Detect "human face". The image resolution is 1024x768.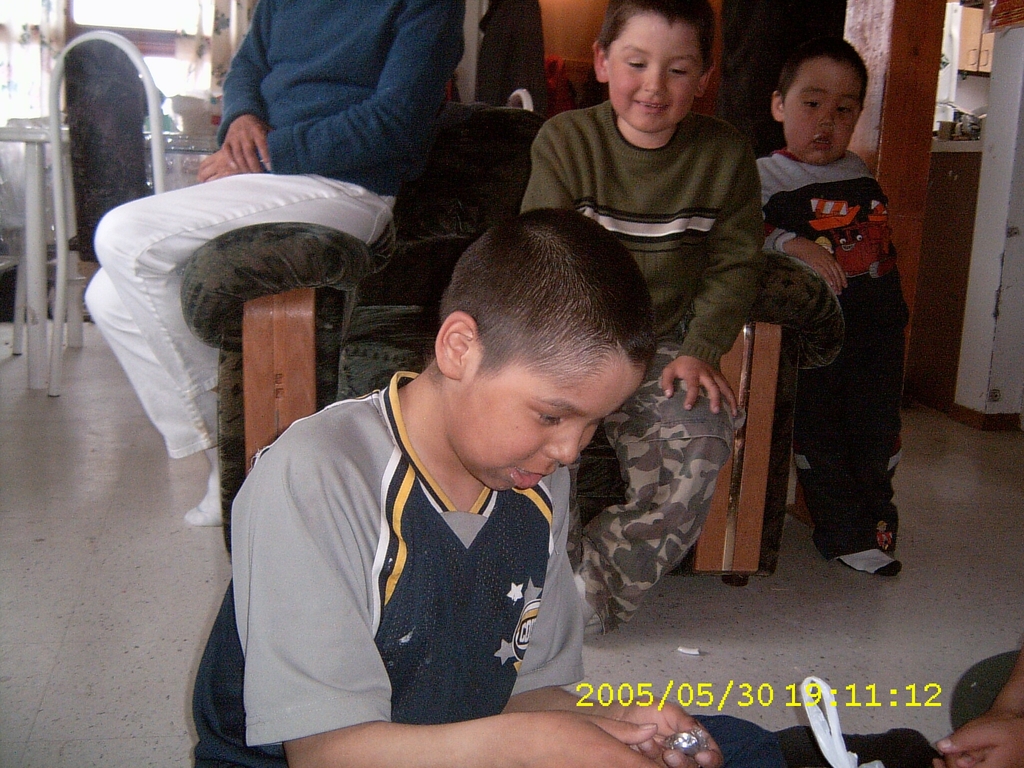
465,343,648,498.
